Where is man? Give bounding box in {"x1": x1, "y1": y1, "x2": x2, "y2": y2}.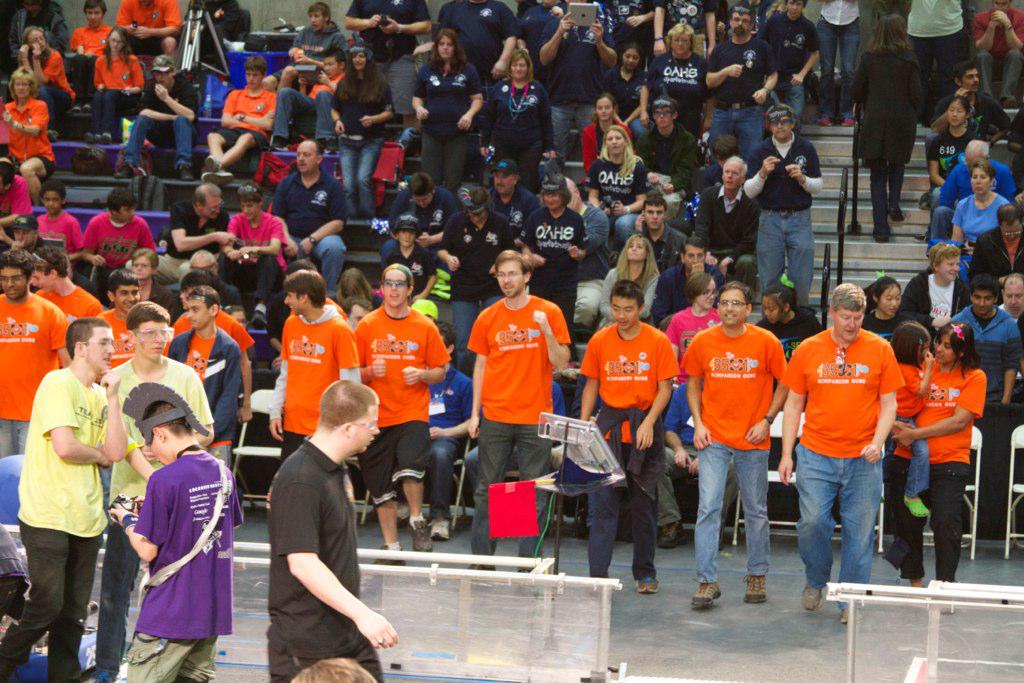
{"x1": 643, "y1": 231, "x2": 720, "y2": 340}.
